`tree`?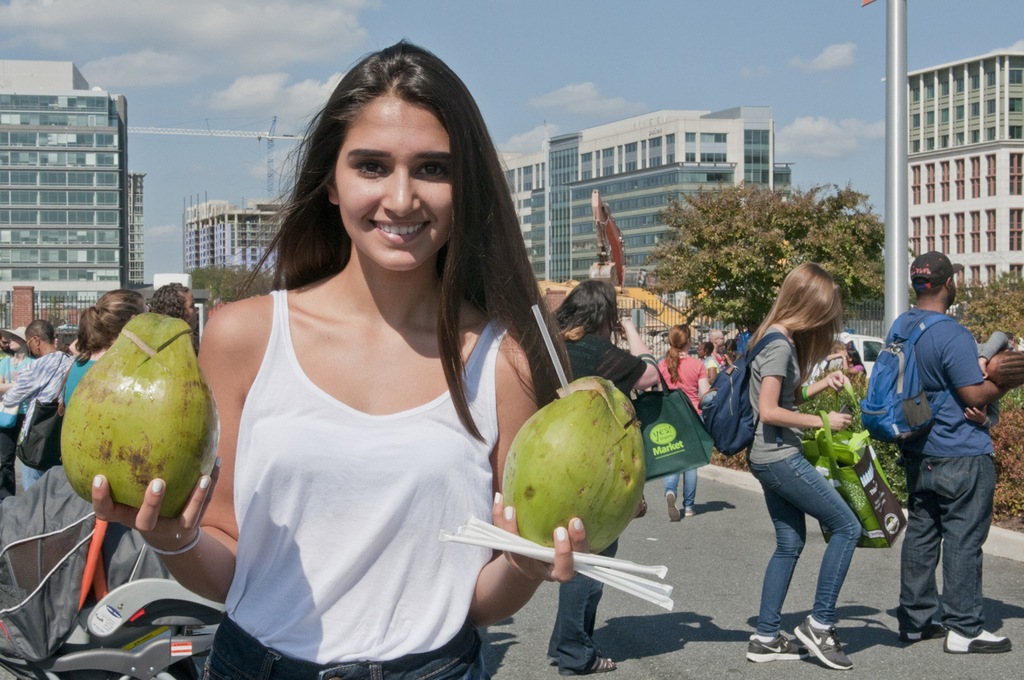
[184,262,286,312]
